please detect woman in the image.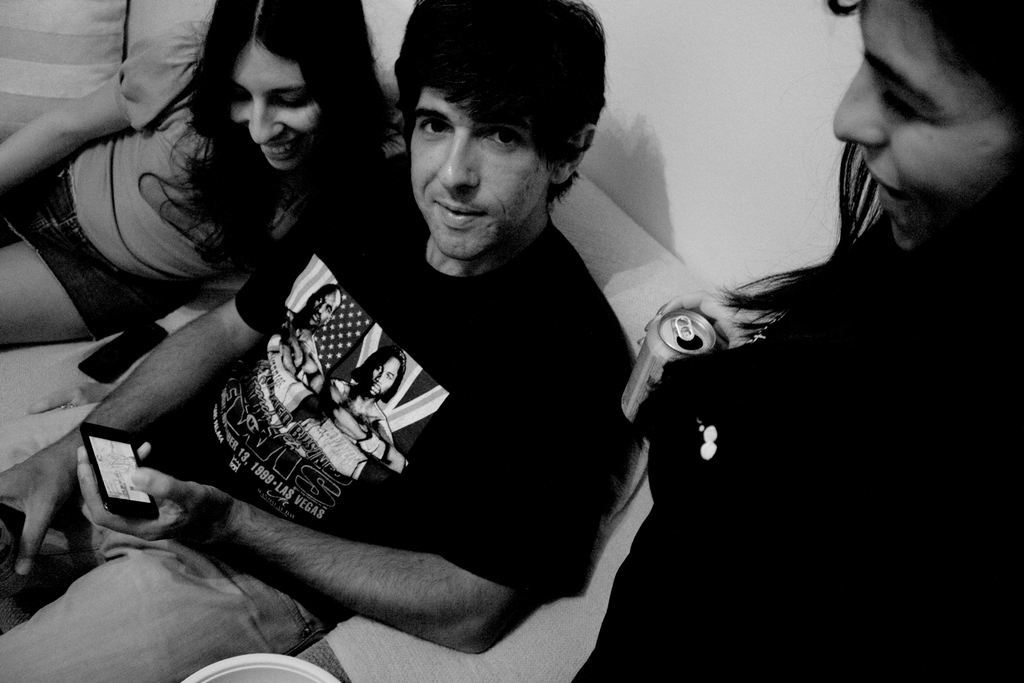
detection(0, 0, 403, 356).
